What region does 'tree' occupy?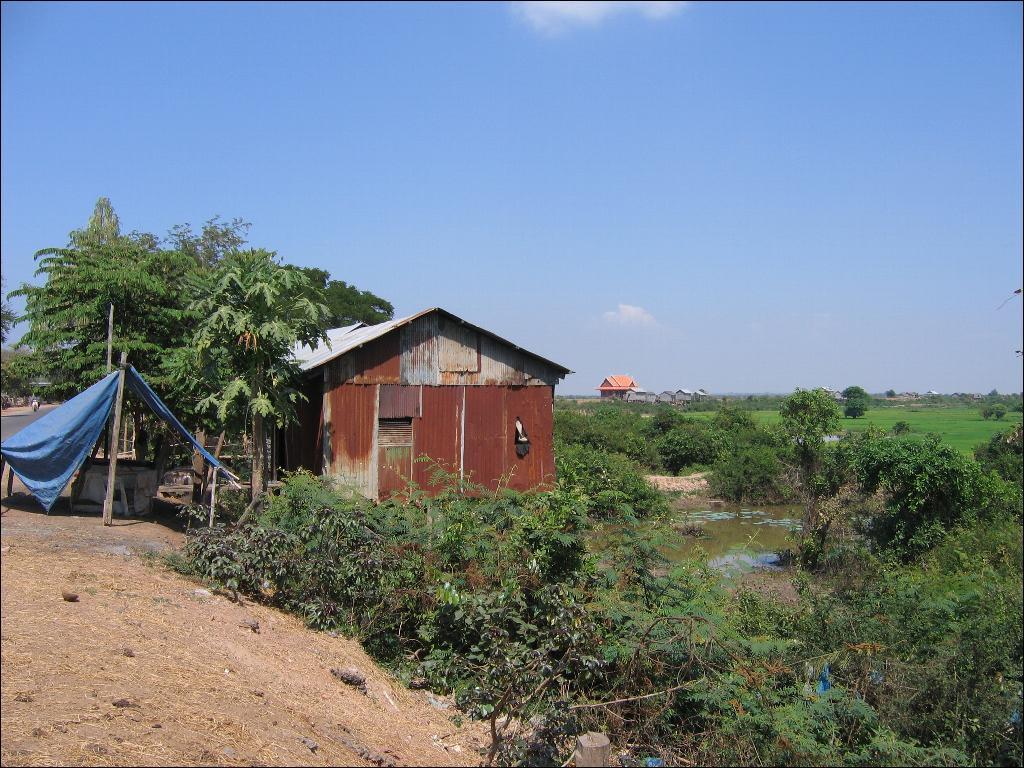
bbox(640, 388, 705, 480).
